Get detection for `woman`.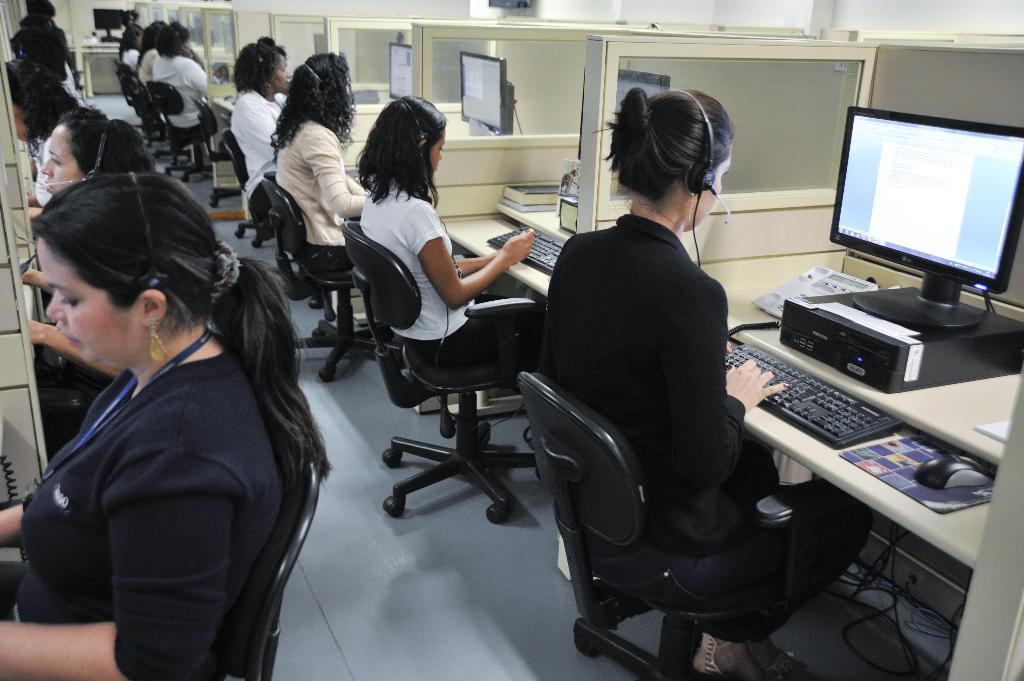
Detection: (left=4, top=153, right=315, bottom=675).
